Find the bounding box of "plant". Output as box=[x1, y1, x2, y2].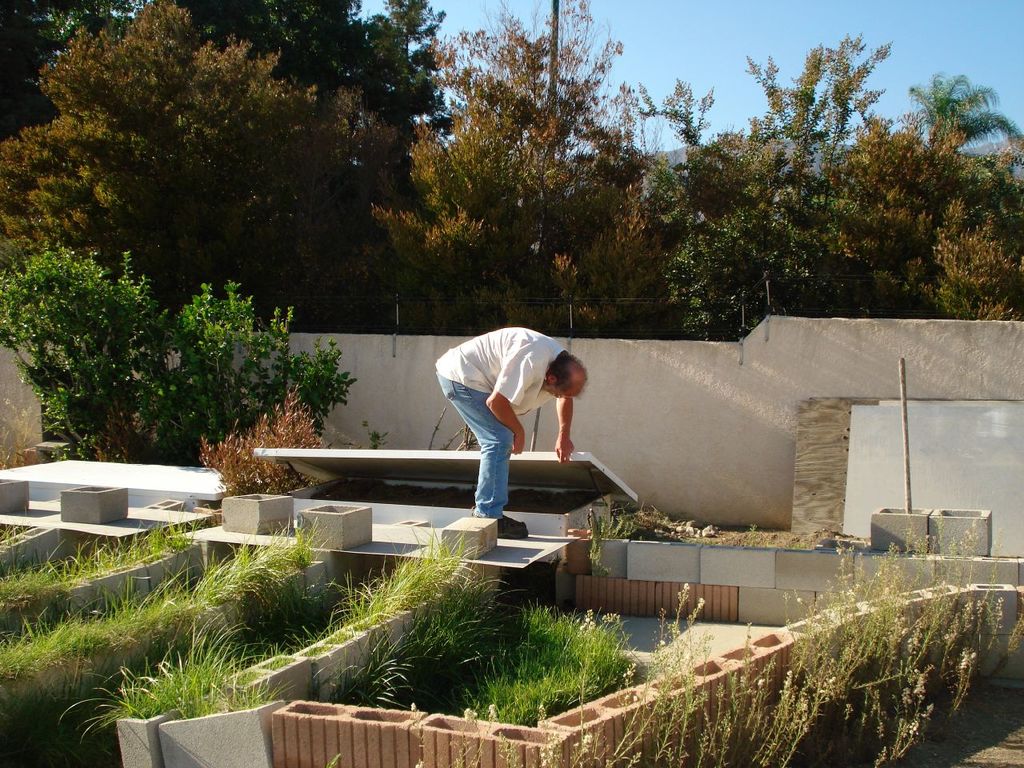
box=[294, 608, 367, 666].
